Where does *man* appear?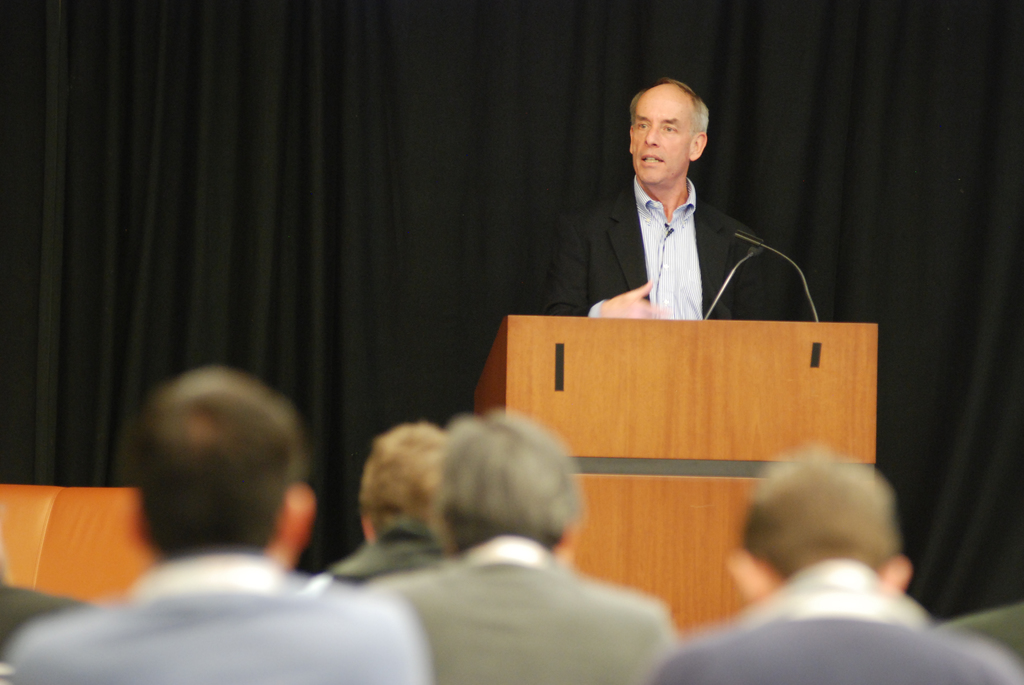
Appears at region(540, 74, 792, 331).
